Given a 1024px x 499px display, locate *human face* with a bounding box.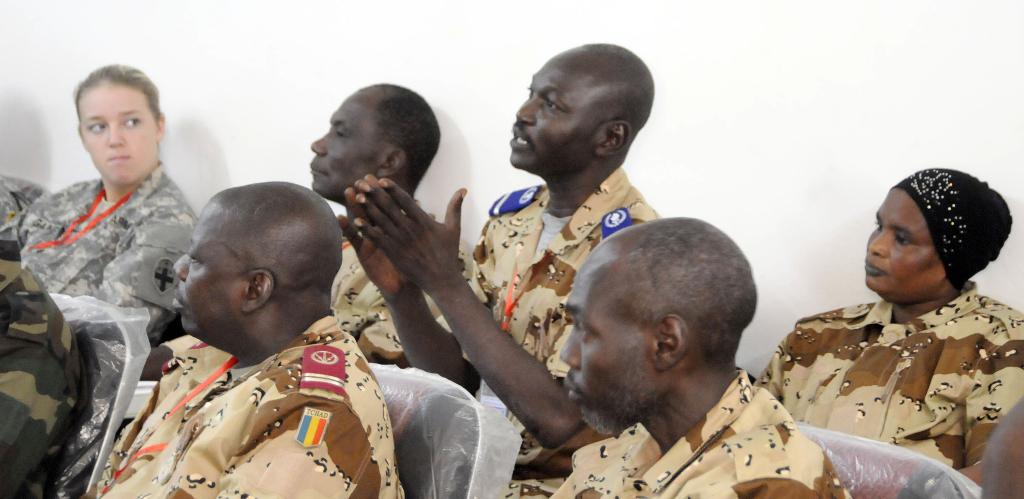
Located: [x1=557, y1=263, x2=649, y2=441].
